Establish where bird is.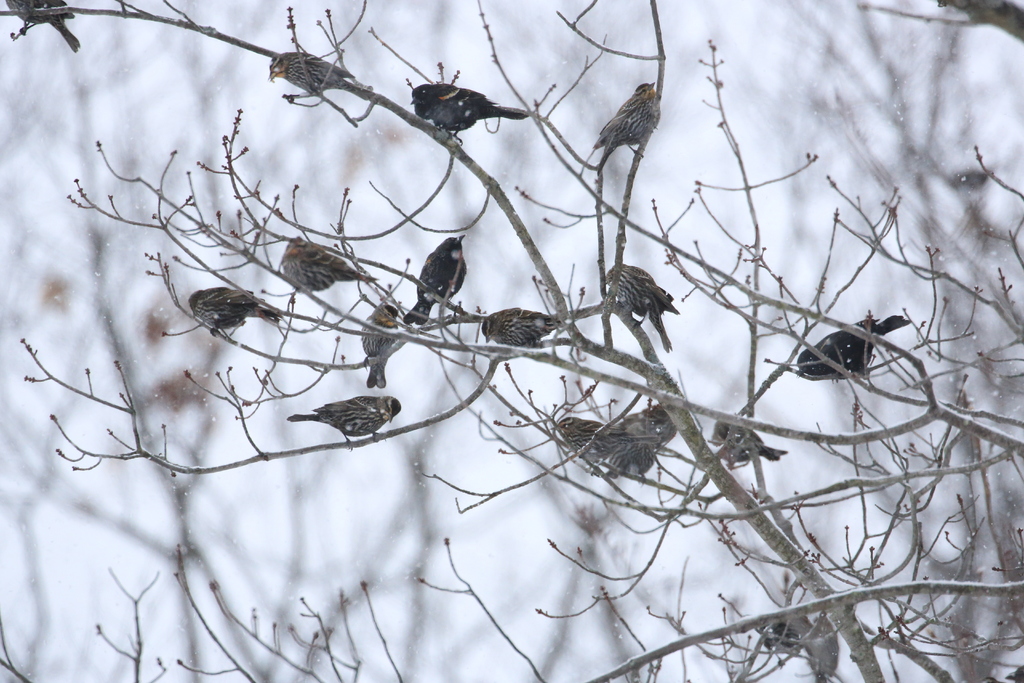
Established at crop(186, 284, 287, 339).
